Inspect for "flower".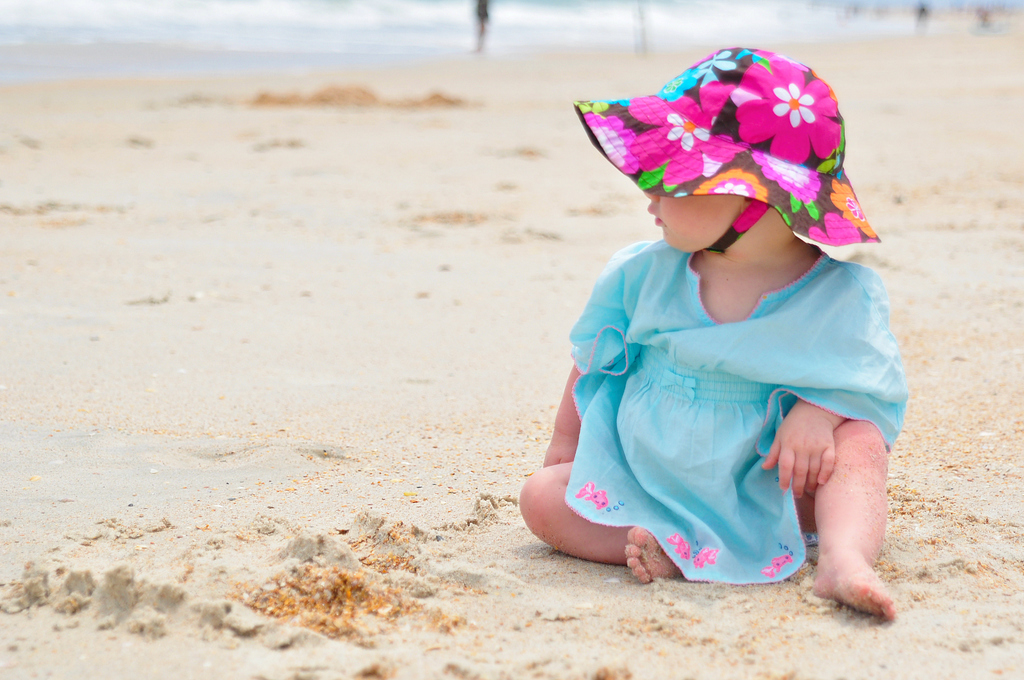
Inspection: (x1=737, y1=55, x2=844, y2=168).
